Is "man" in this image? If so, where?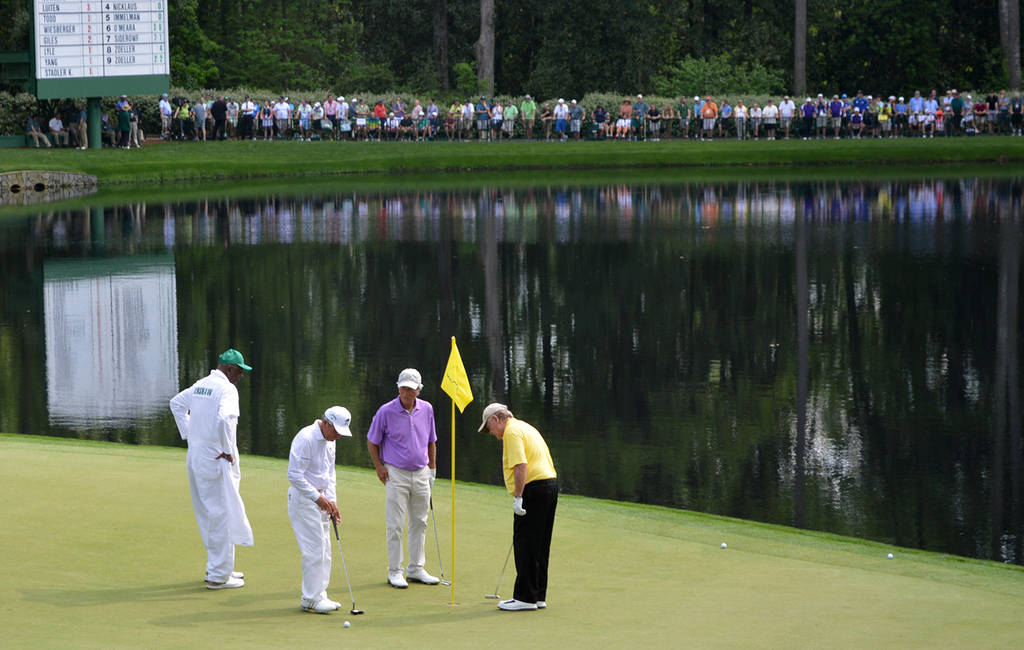
Yes, at Rect(750, 104, 760, 135).
